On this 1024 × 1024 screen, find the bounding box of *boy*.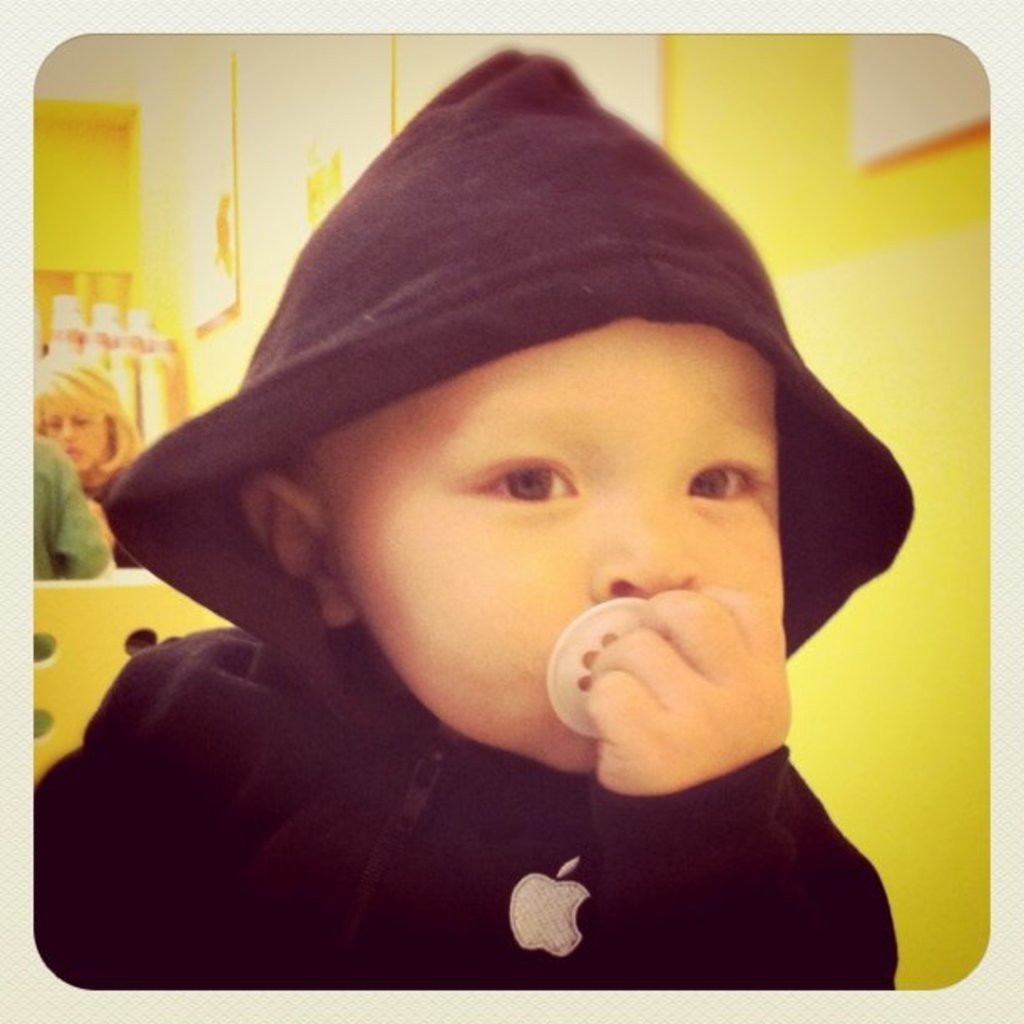
Bounding box: [left=2, top=33, right=924, bottom=1004].
